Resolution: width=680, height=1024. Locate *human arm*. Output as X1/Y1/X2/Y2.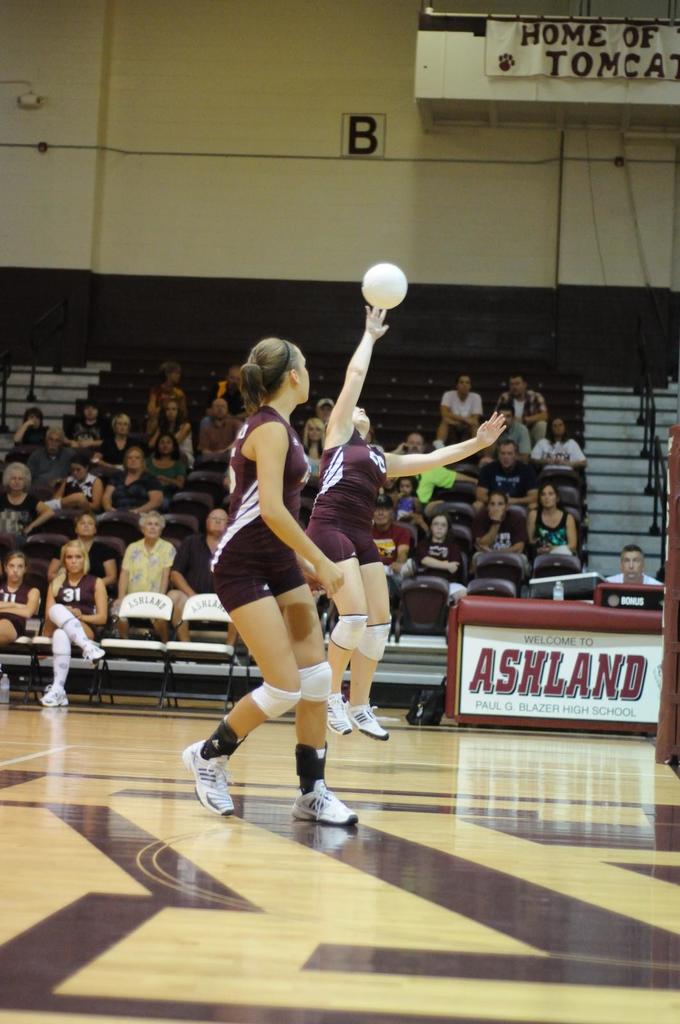
0/595/26/609.
